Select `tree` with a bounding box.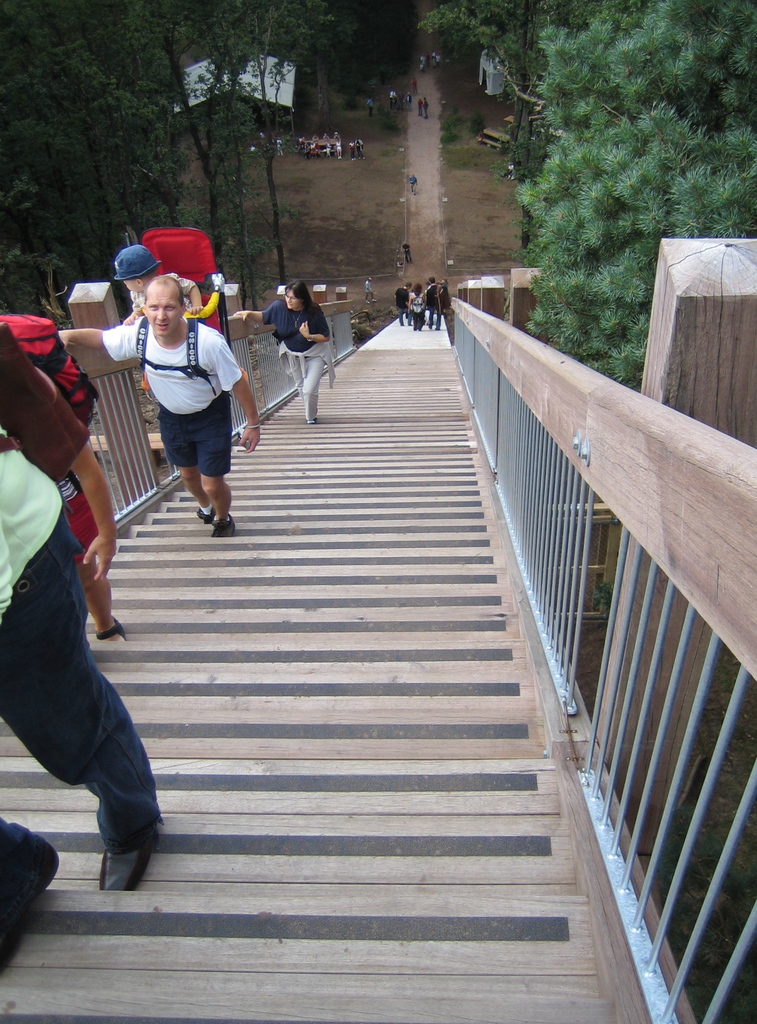
[497,0,756,390].
